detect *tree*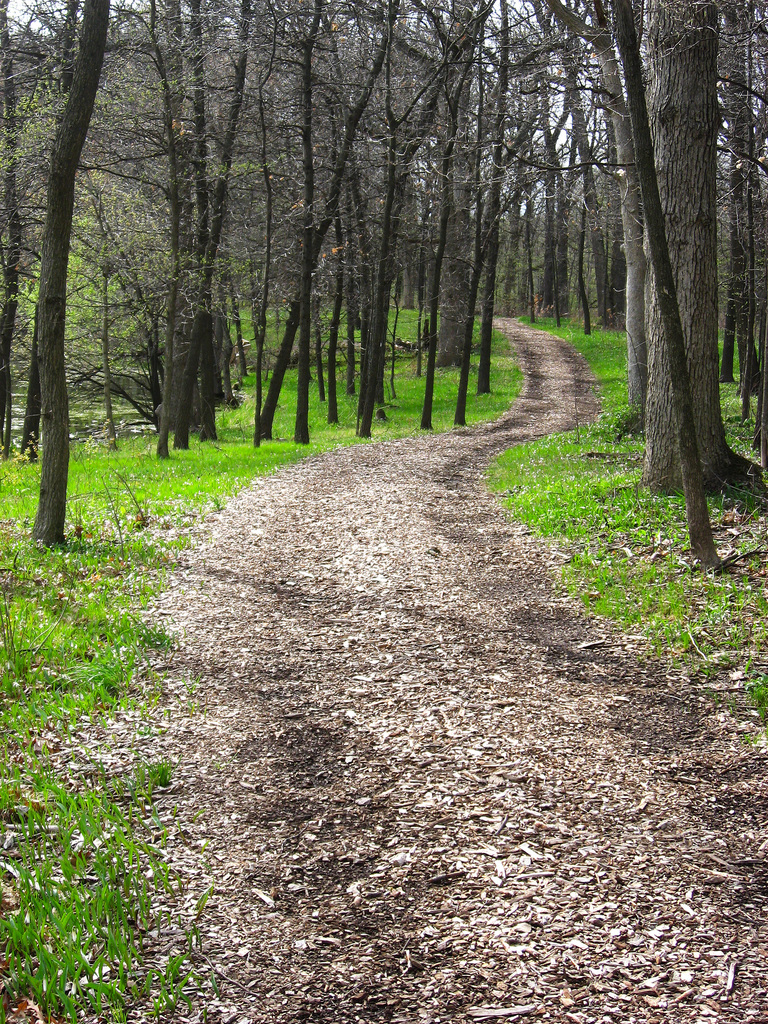
detection(240, 0, 291, 440)
